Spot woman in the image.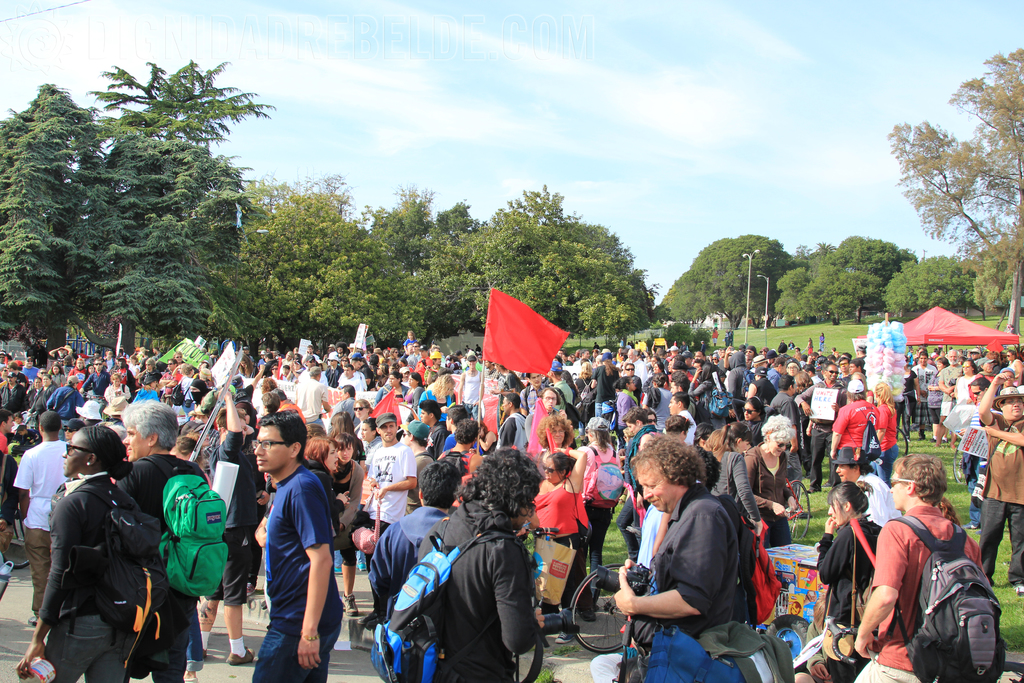
woman found at 362, 416, 382, 471.
